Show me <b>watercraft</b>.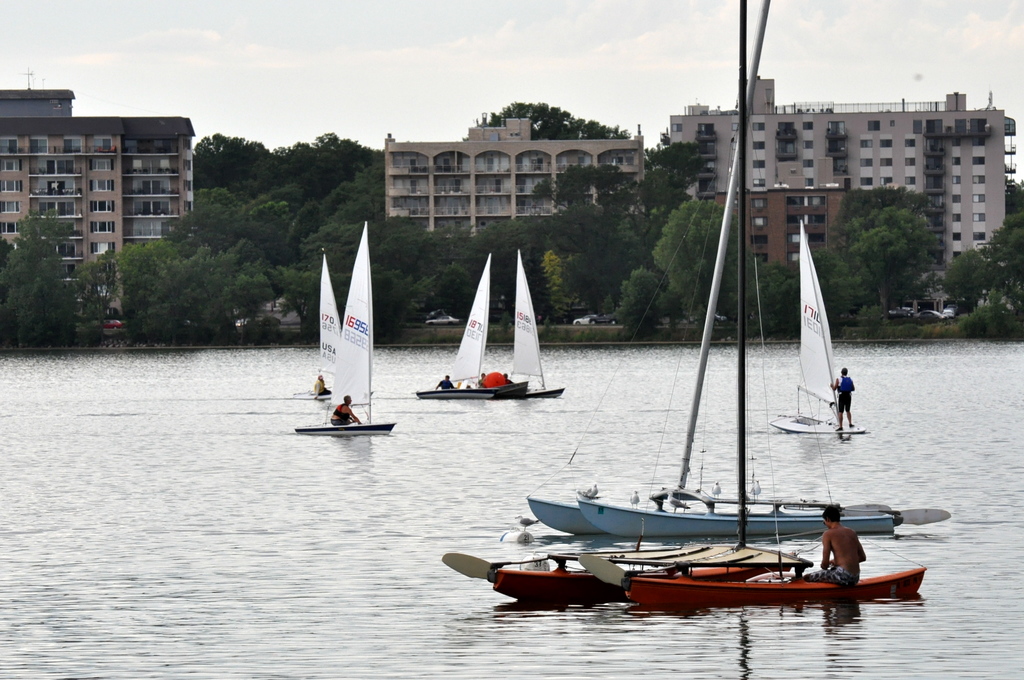
<b>watercraft</b> is here: detection(515, 254, 562, 401).
